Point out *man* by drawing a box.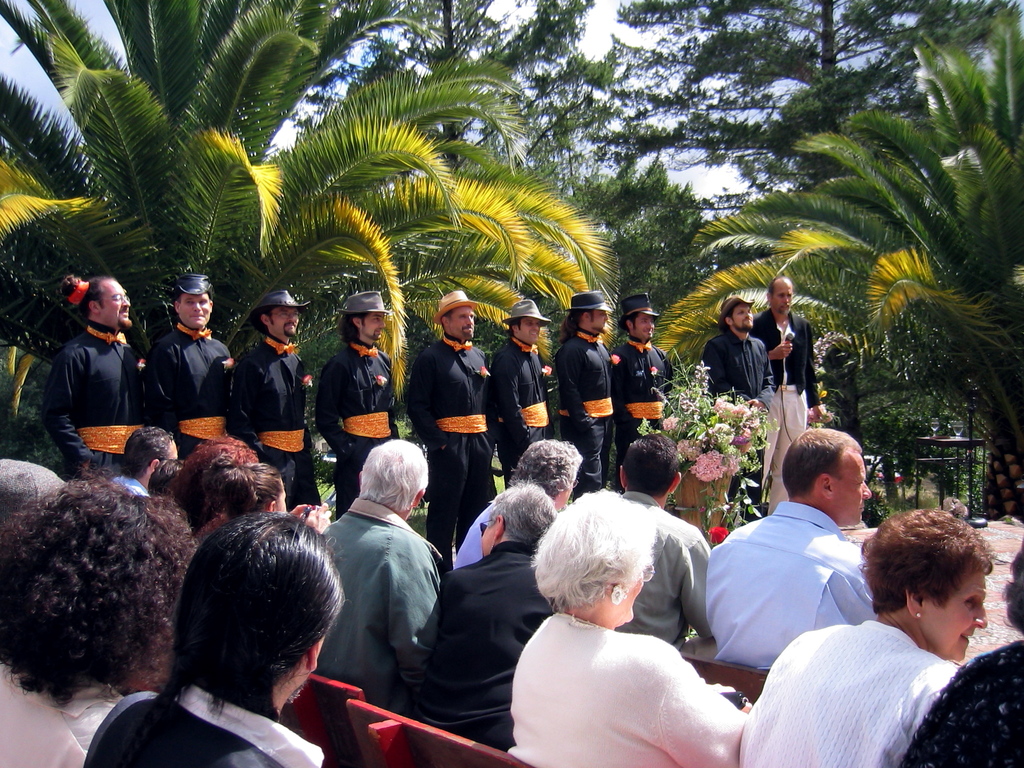
{"x1": 109, "y1": 427, "x2": 179, "y2": 495}.
